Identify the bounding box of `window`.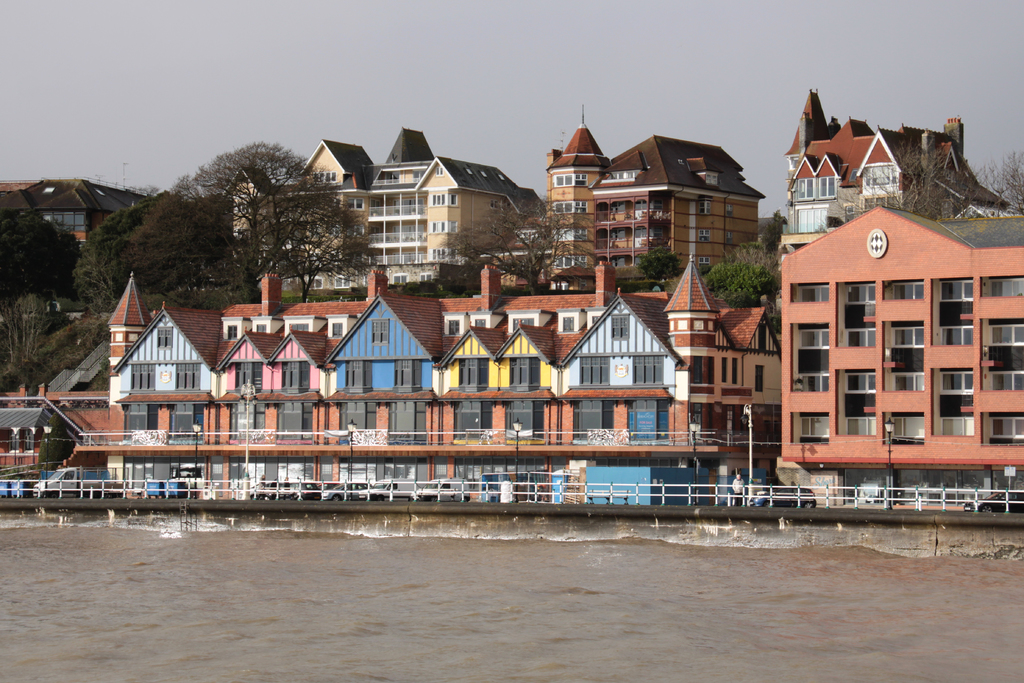
x1=795, y1=178, x2=813, y2=199.
